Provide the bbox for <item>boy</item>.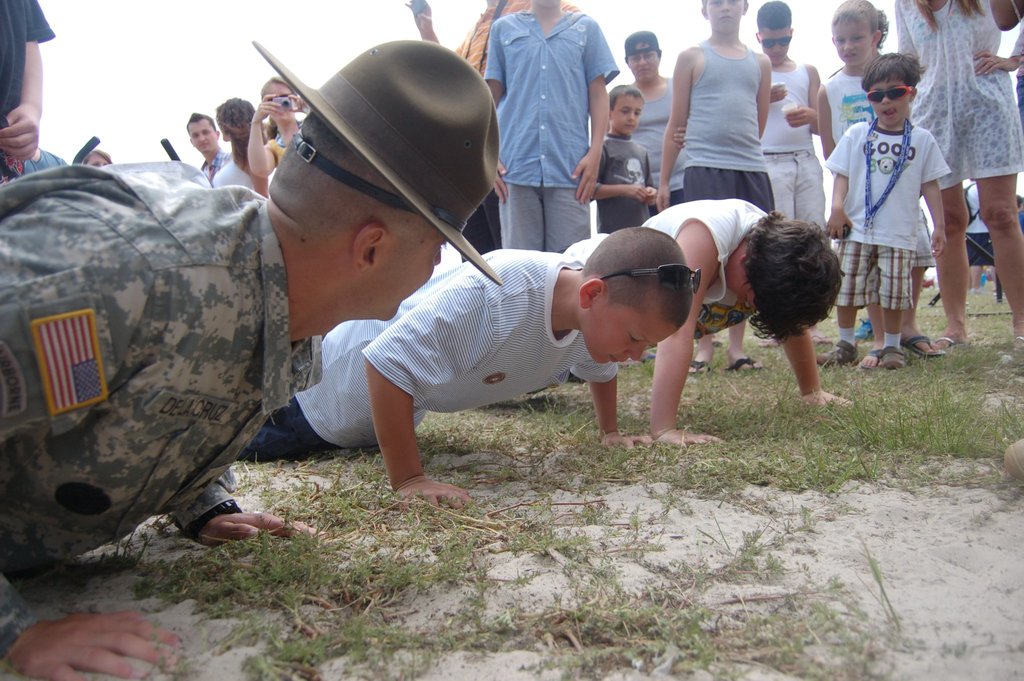
region(595, 86, 655, 234).
